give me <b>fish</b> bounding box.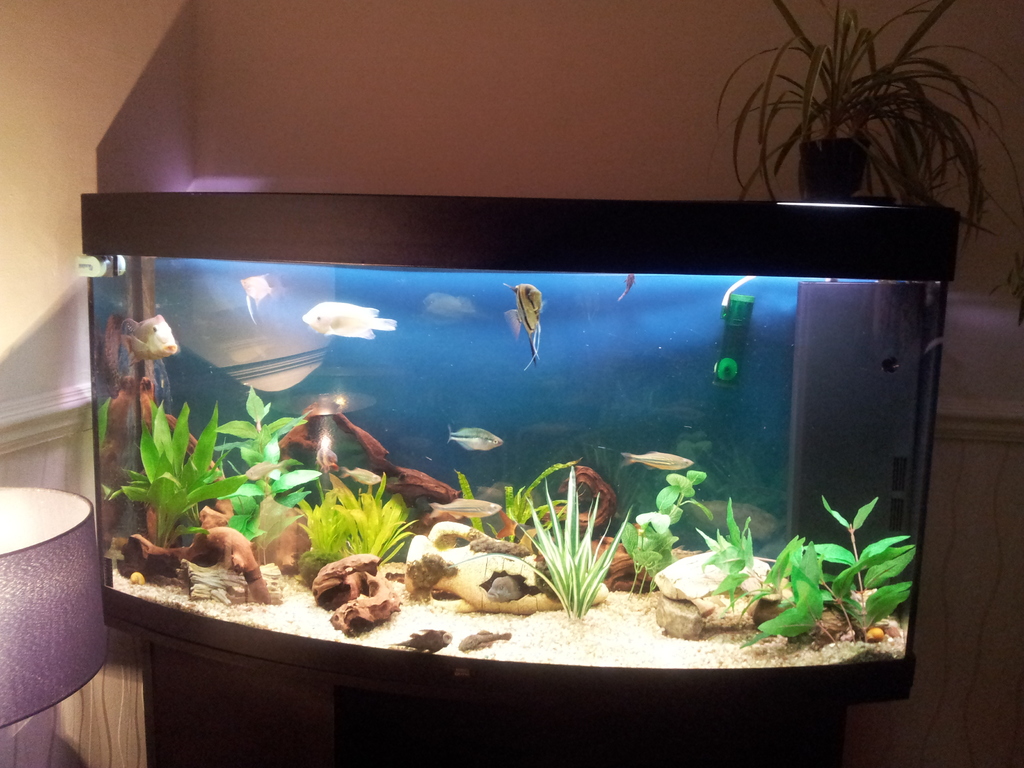
BBox(335, 464, 382, 484).
